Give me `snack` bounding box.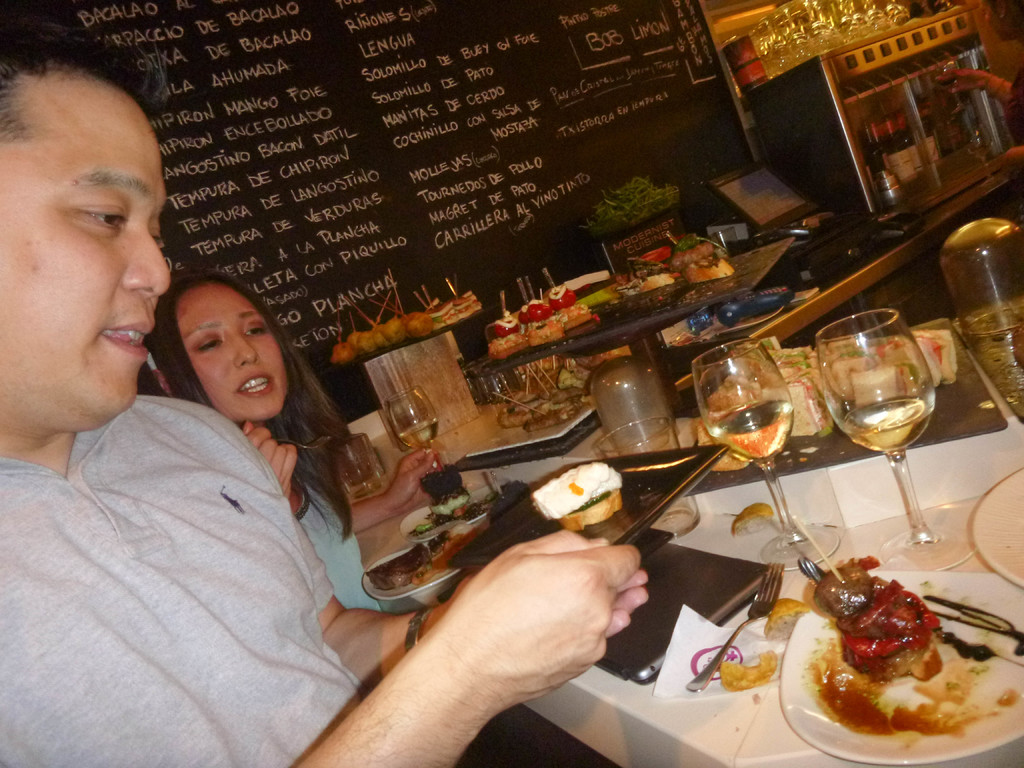
<region>777, 550, 981, 767</region>.
